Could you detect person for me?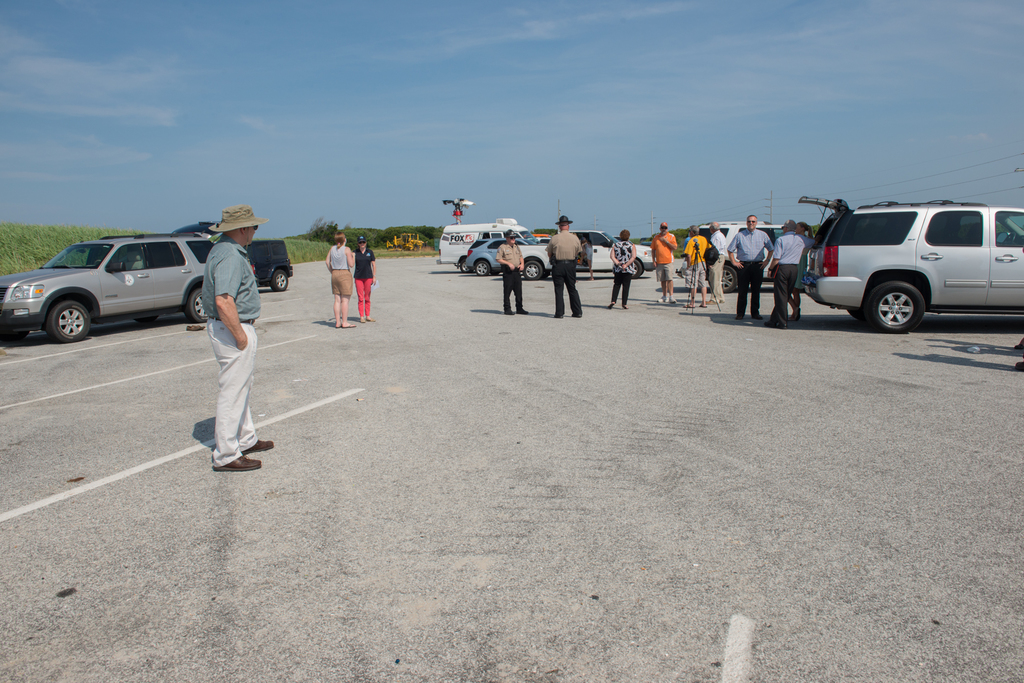
Detection result: detection(725, 212, 771, 319).
